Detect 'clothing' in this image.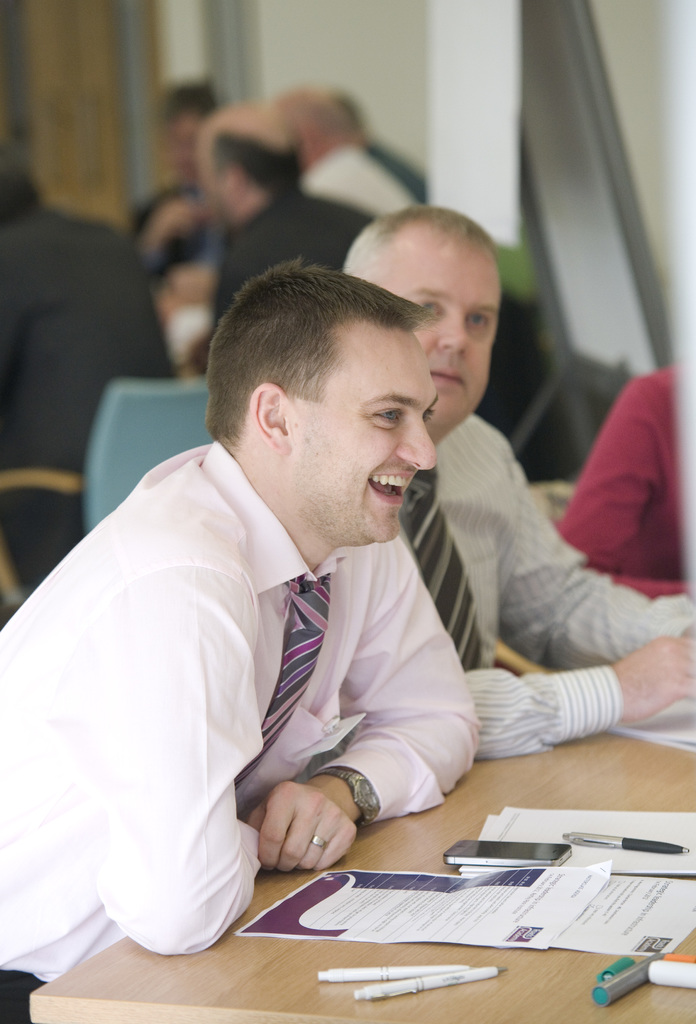
Detection: box(381, 409, 688, 655).
